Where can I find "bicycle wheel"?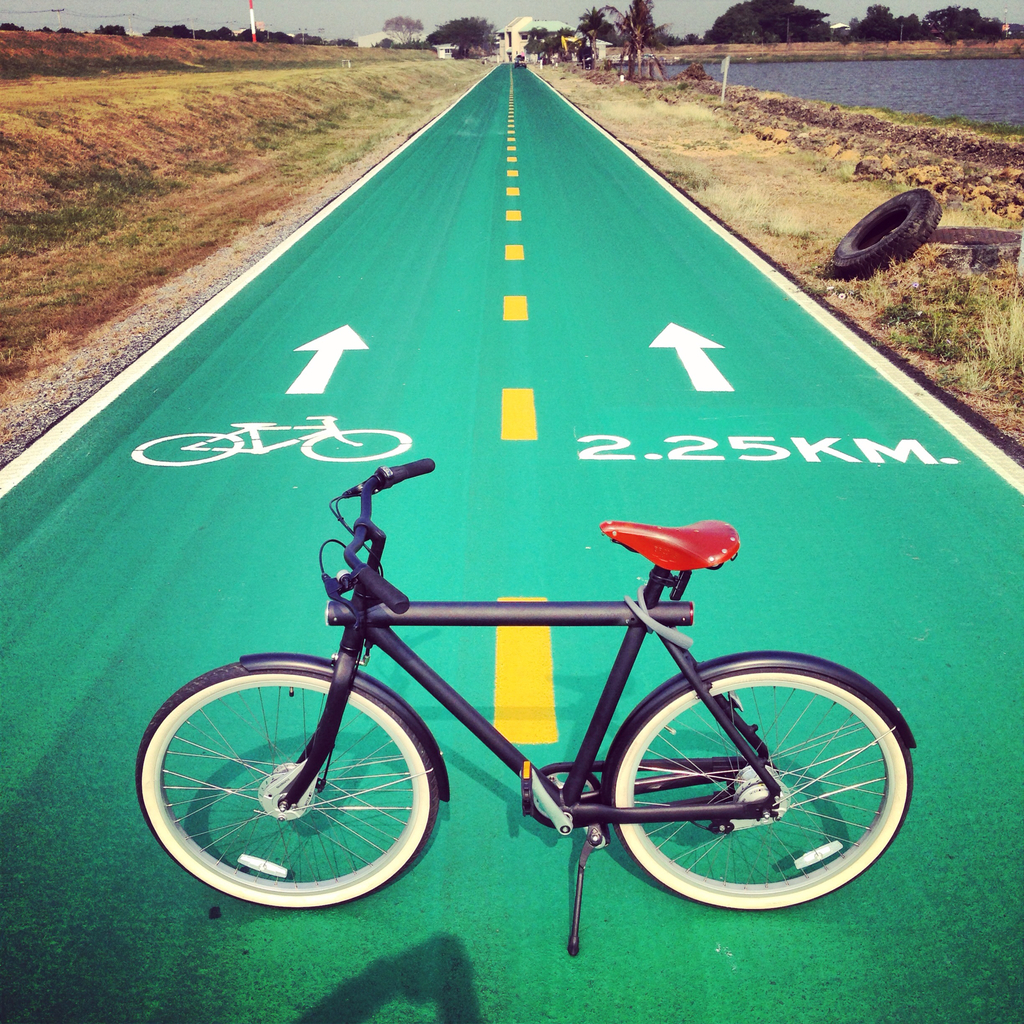
You can find it at region(139, 637, 474, 934).
